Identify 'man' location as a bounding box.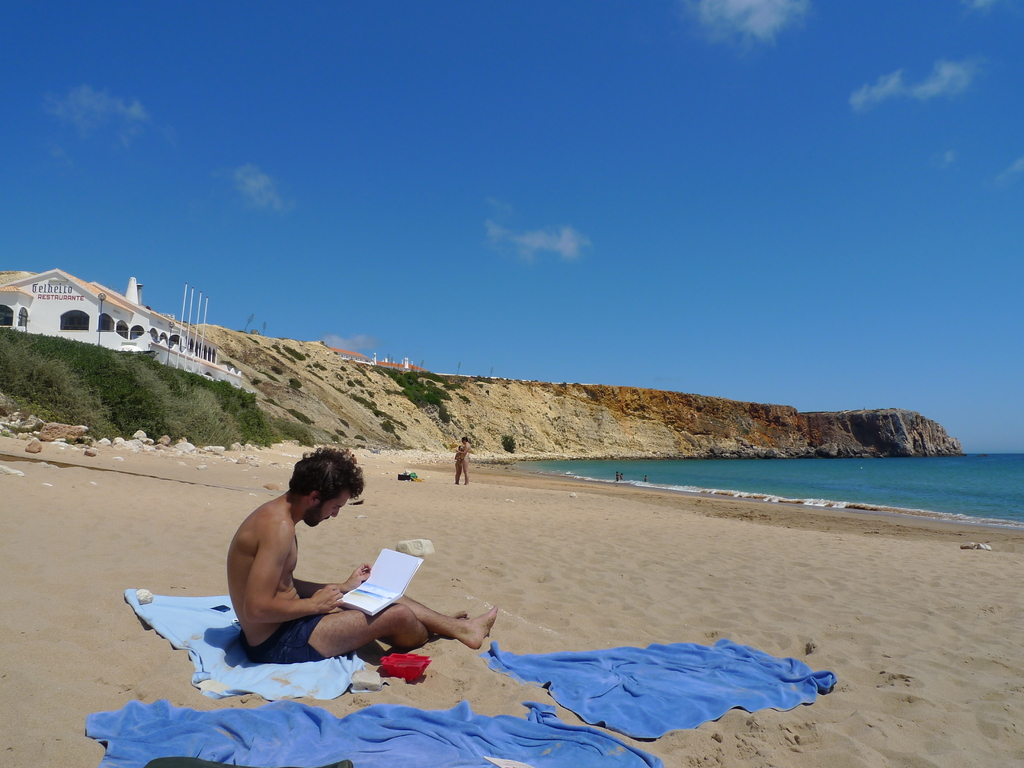
(223, 442, 501, 663).
